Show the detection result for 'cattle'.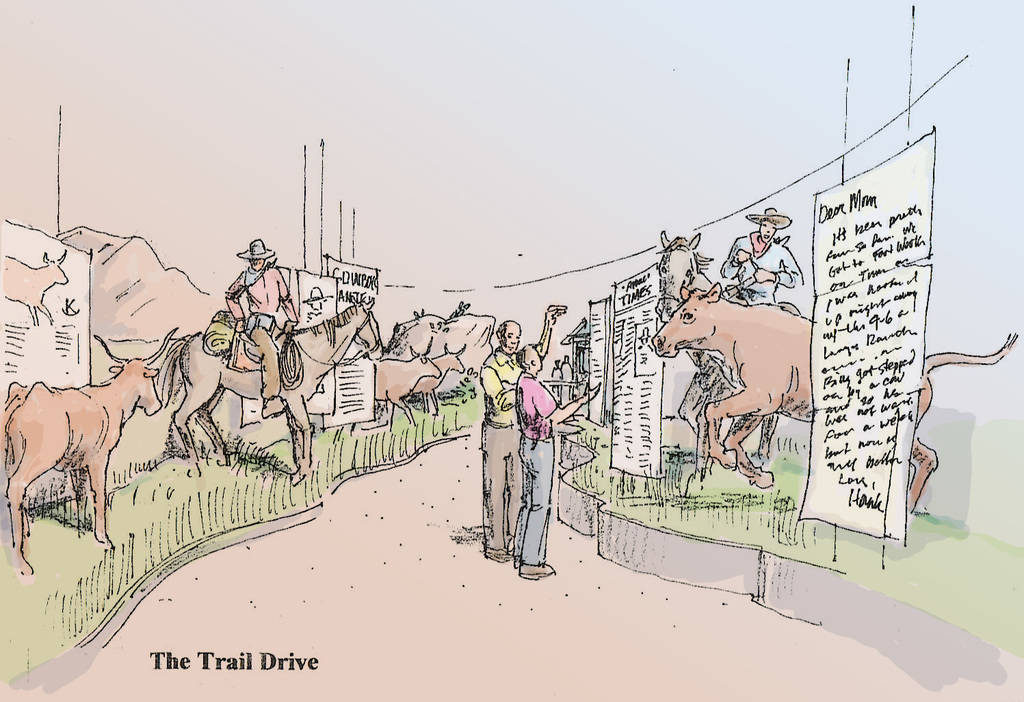
bbox(330, 343, 443, 436).
